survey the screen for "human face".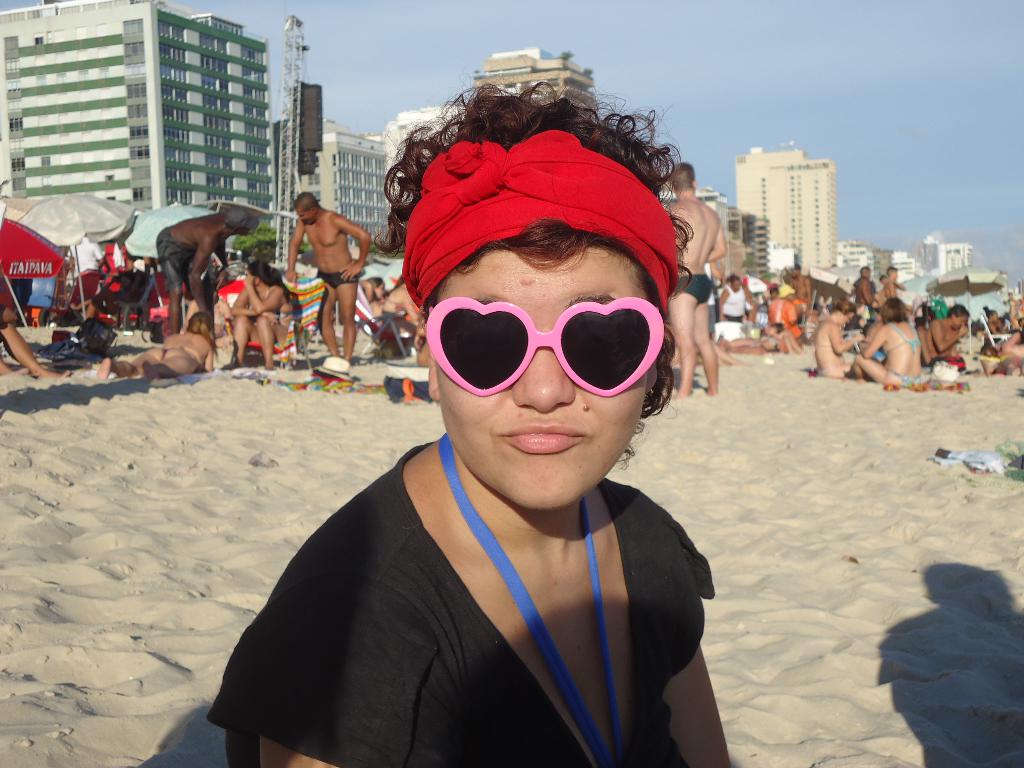
Survey found: l=952, t=316, r=969, b=332.
